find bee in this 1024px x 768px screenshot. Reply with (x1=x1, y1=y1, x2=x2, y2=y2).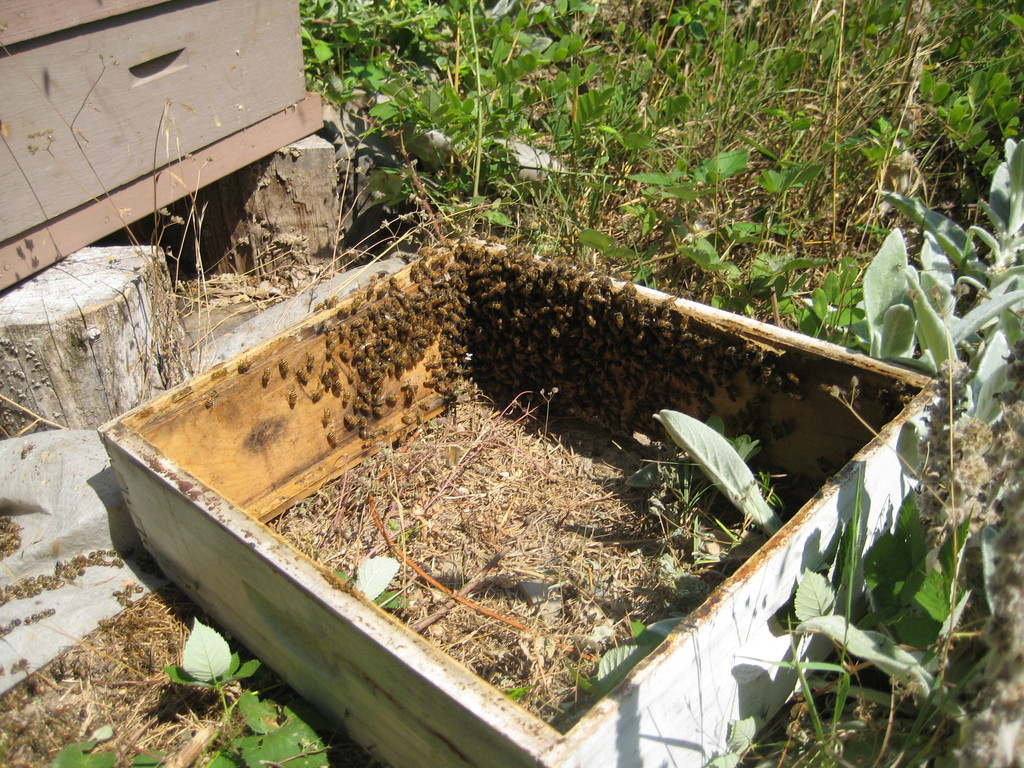
(x1=314, y1=387, x2=323, y2=406).
